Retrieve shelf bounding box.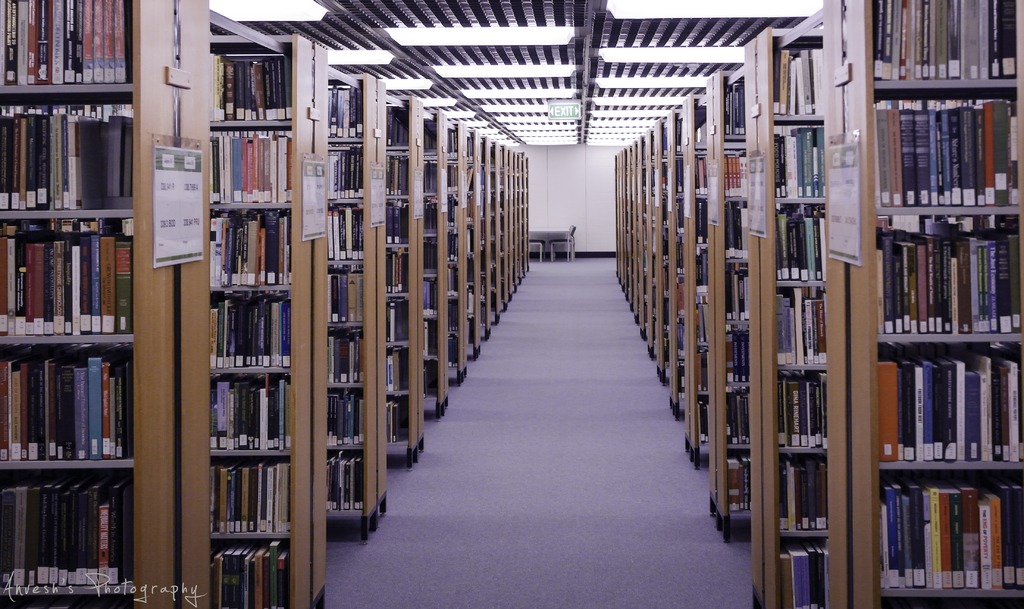
Bounding box: 0 0 218 608.
